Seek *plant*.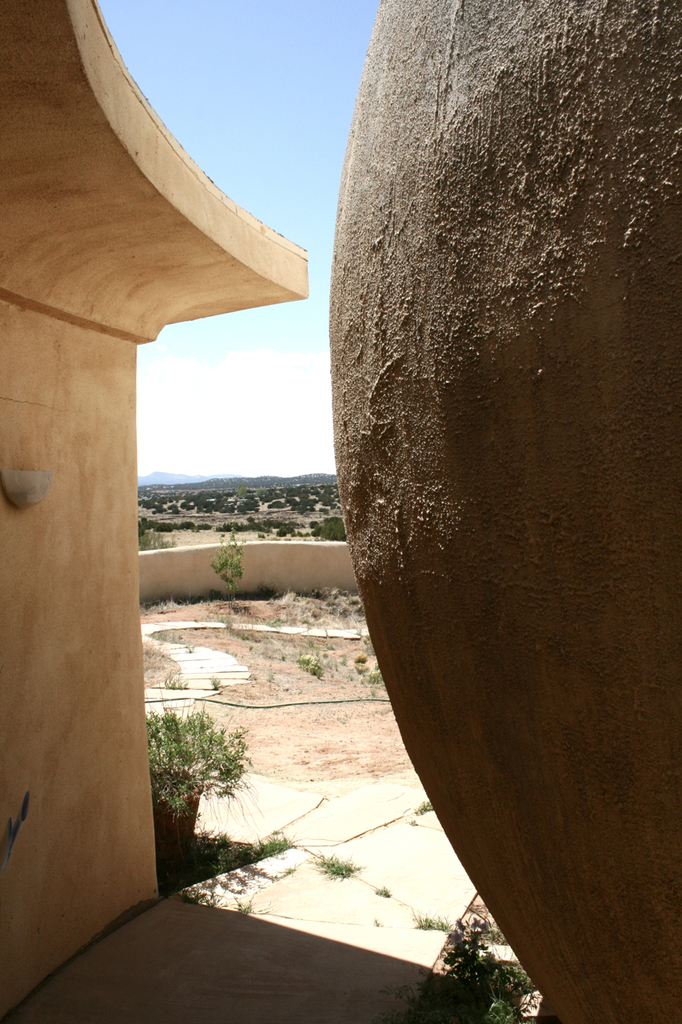
[209,673,219,690].
